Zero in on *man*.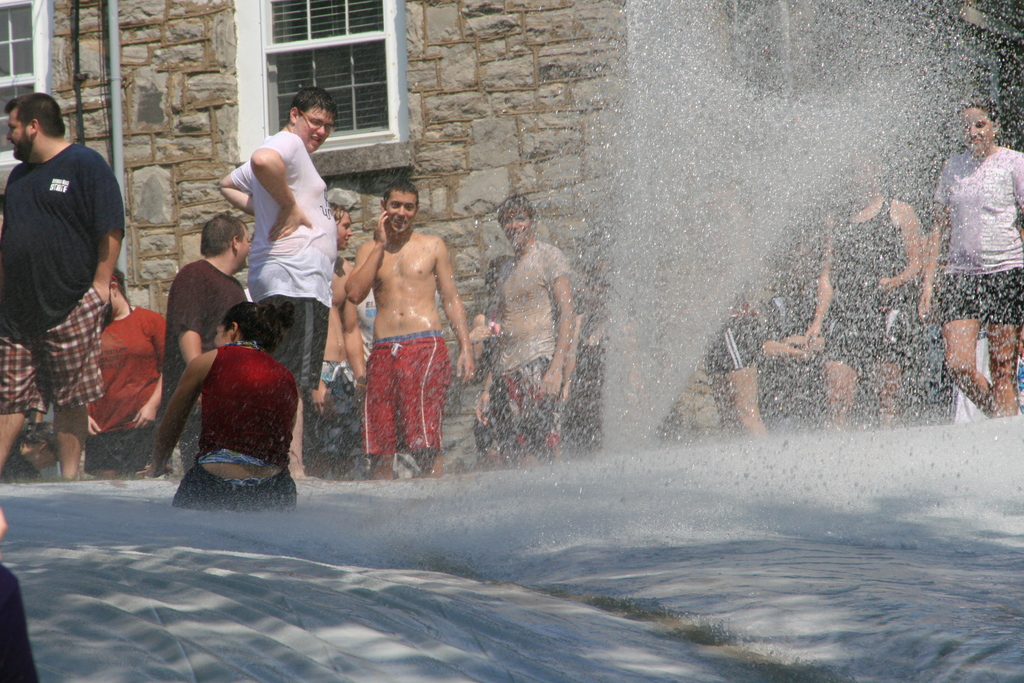
Zeroed in: box=[465, 186, 577, 469].
